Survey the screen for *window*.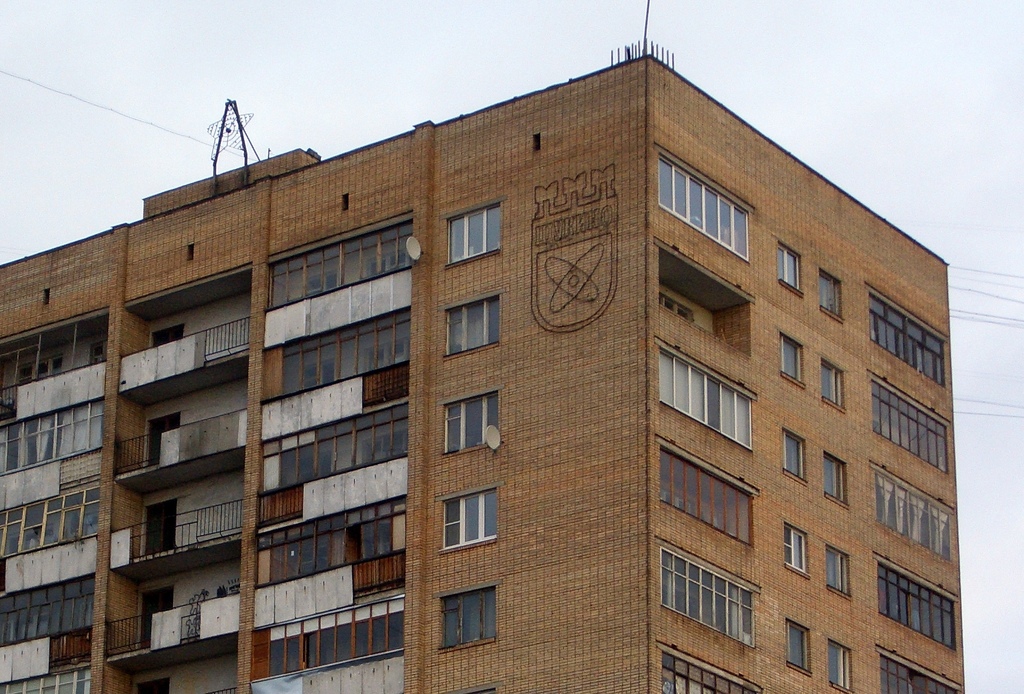
Survey found: rect(869, 369, 949, 471).
